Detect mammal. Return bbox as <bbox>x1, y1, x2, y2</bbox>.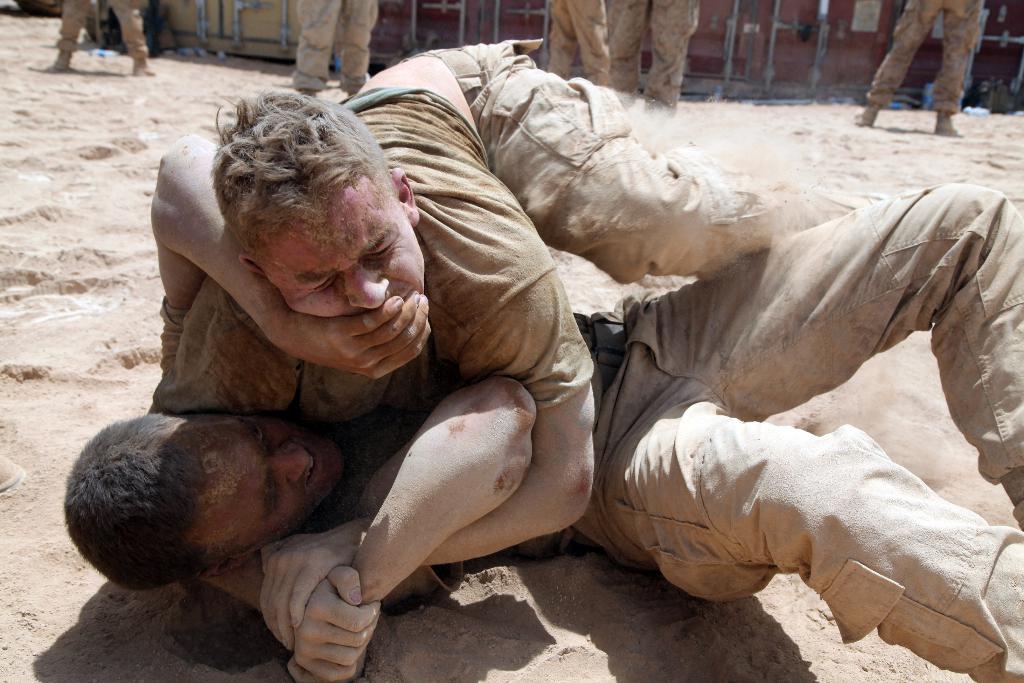
<bbox>847, 0, 995, 142</bbox>.
